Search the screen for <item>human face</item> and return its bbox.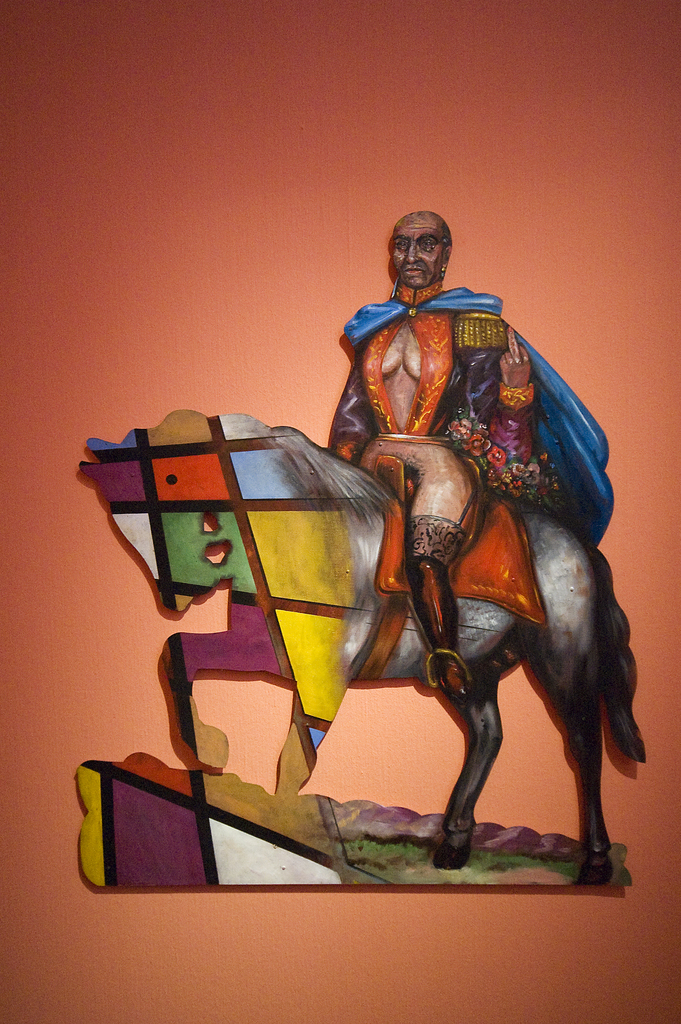
Found: [395, 217, 440, 290].
